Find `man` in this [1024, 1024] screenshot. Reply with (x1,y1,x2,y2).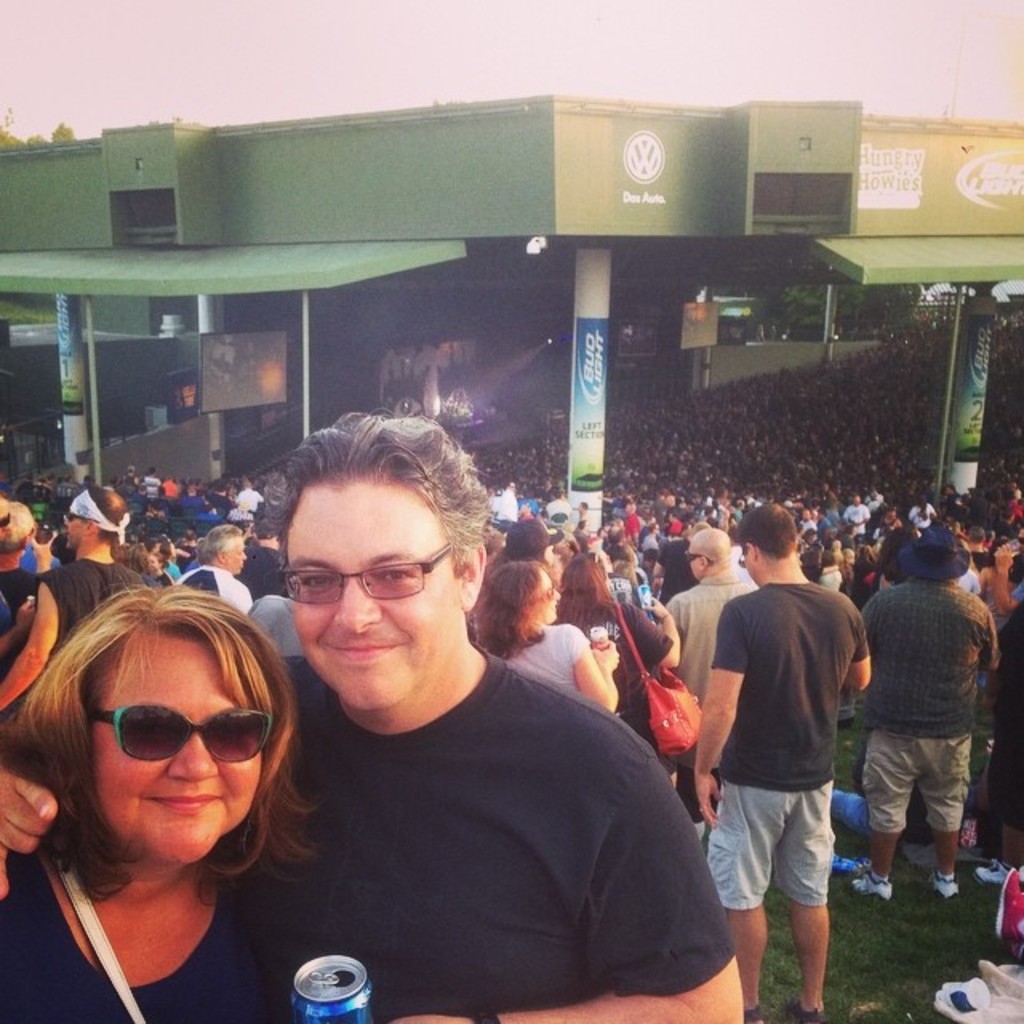
(0,410,741,1022).
